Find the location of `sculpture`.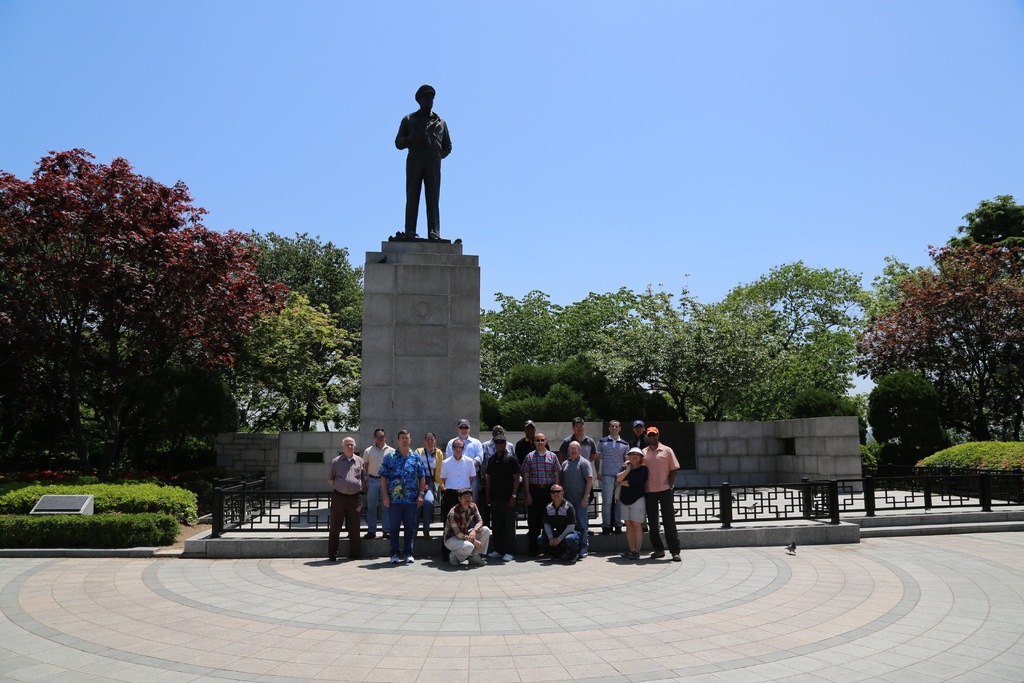
Location: [left=388, top=75, right=460, bottom=247].
